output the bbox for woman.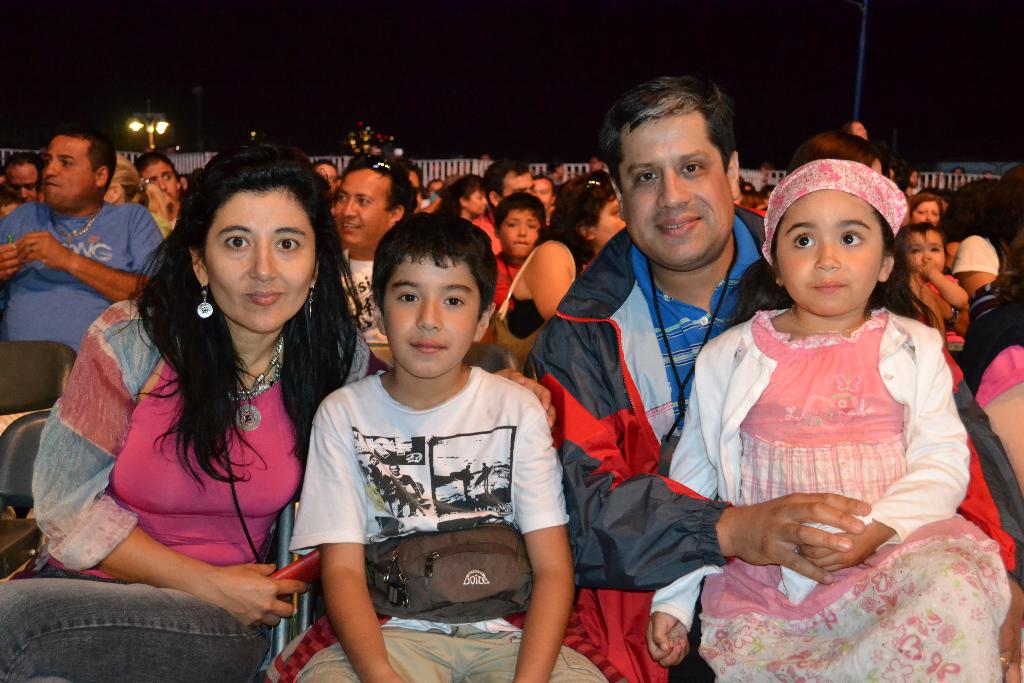
locate(504, 173, 622, 340).
